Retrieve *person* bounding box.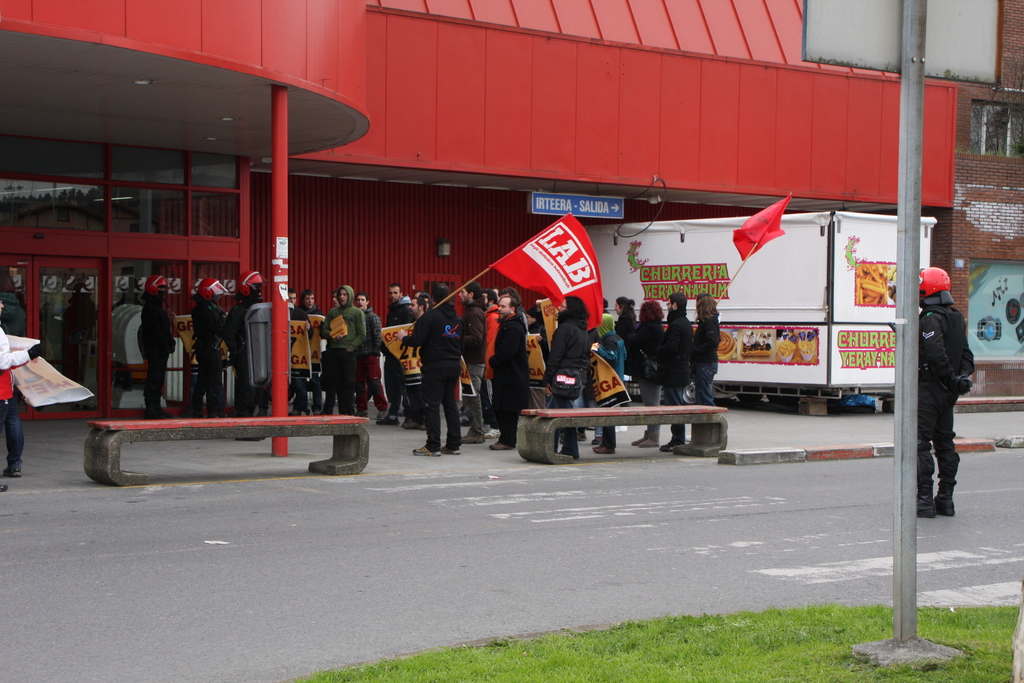
Bounding box: box(653, 290, 704, 456).
